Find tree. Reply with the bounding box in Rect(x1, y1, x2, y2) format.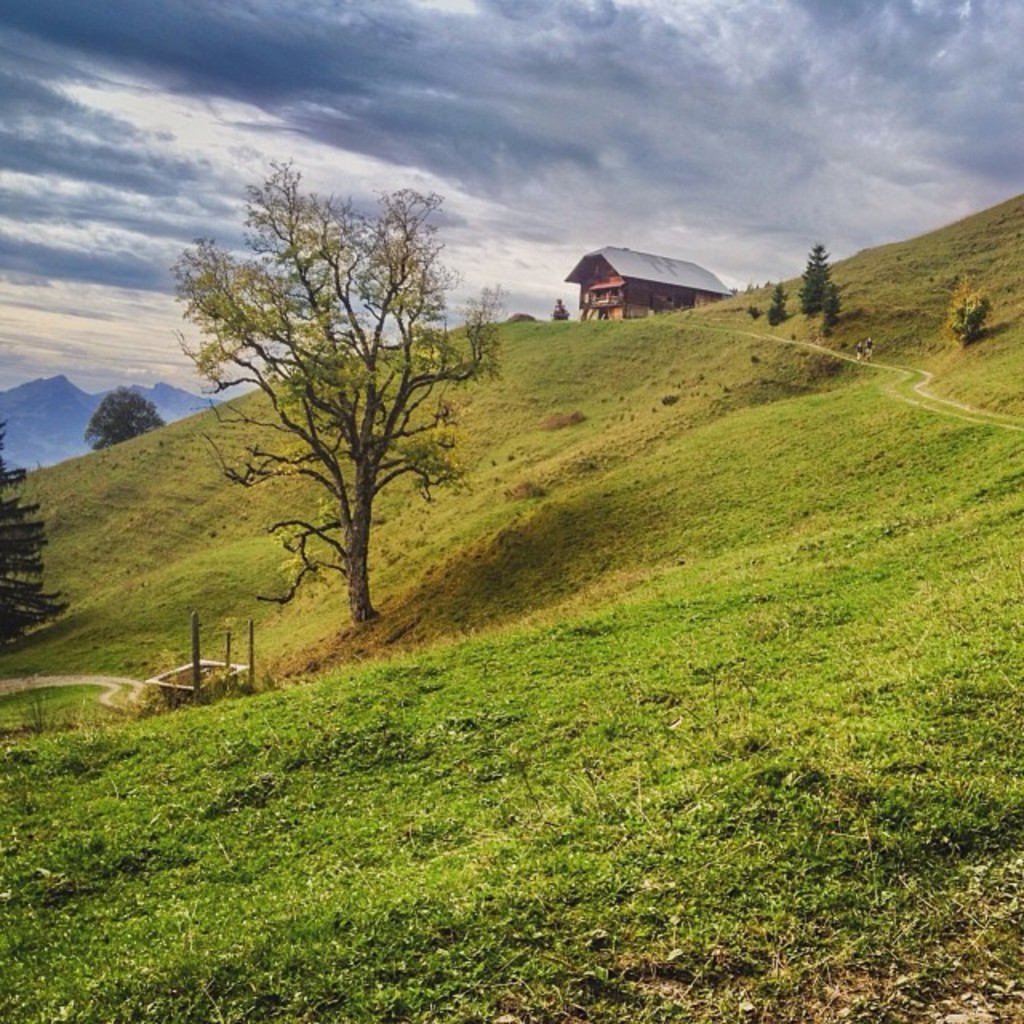
Rect(0, 411, 61, 643).
